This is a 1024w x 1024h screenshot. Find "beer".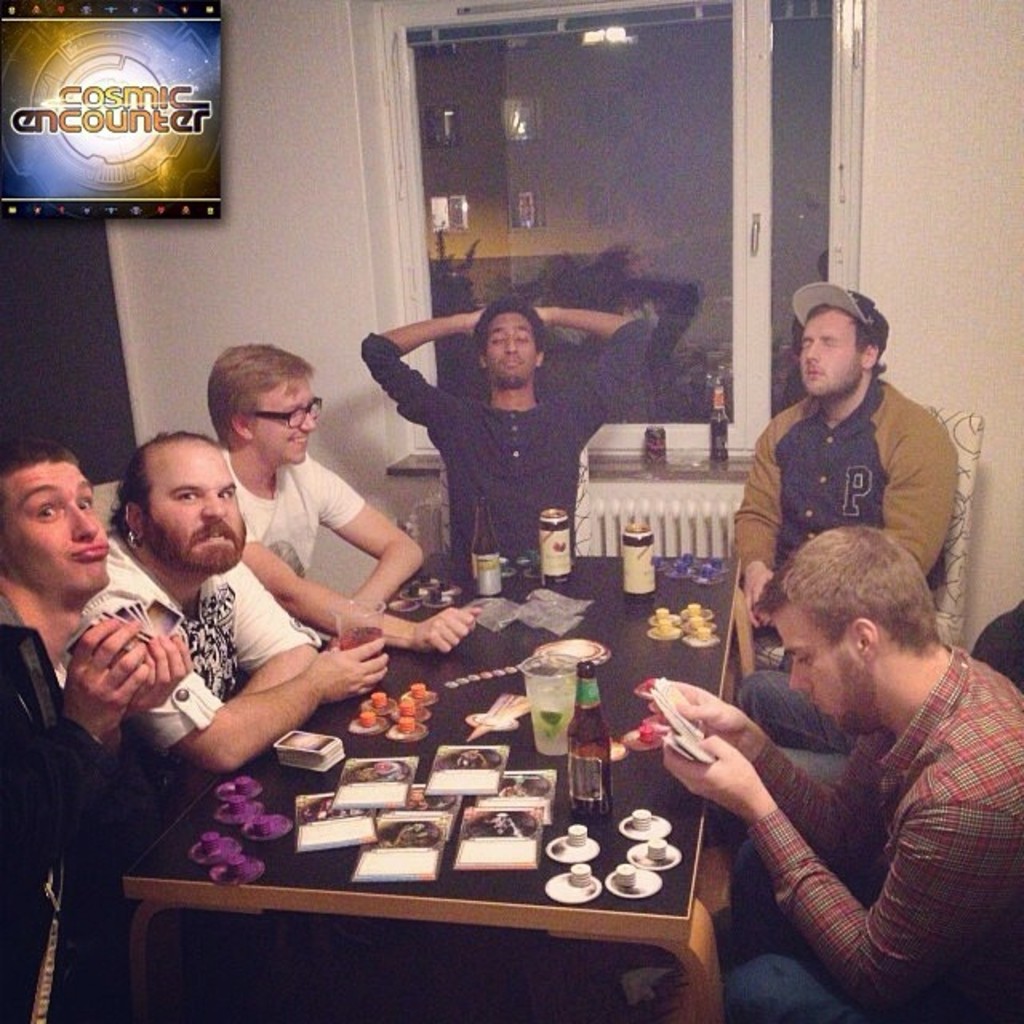
Bounding box: <box>566,661,611,818</box>.
